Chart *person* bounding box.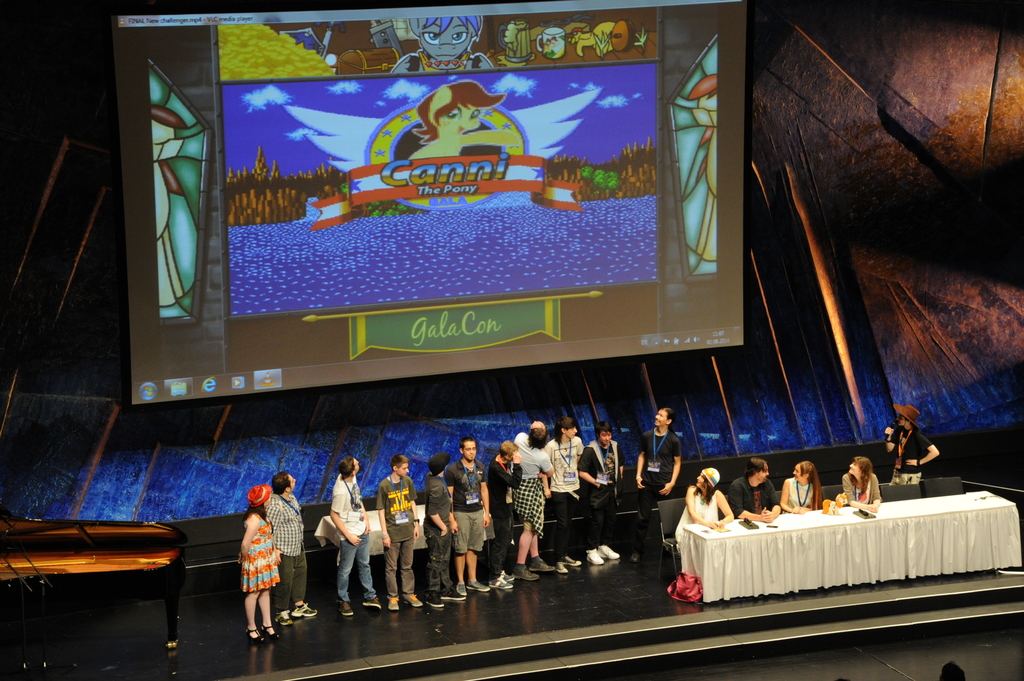
Charted: 520,421,552,453.
